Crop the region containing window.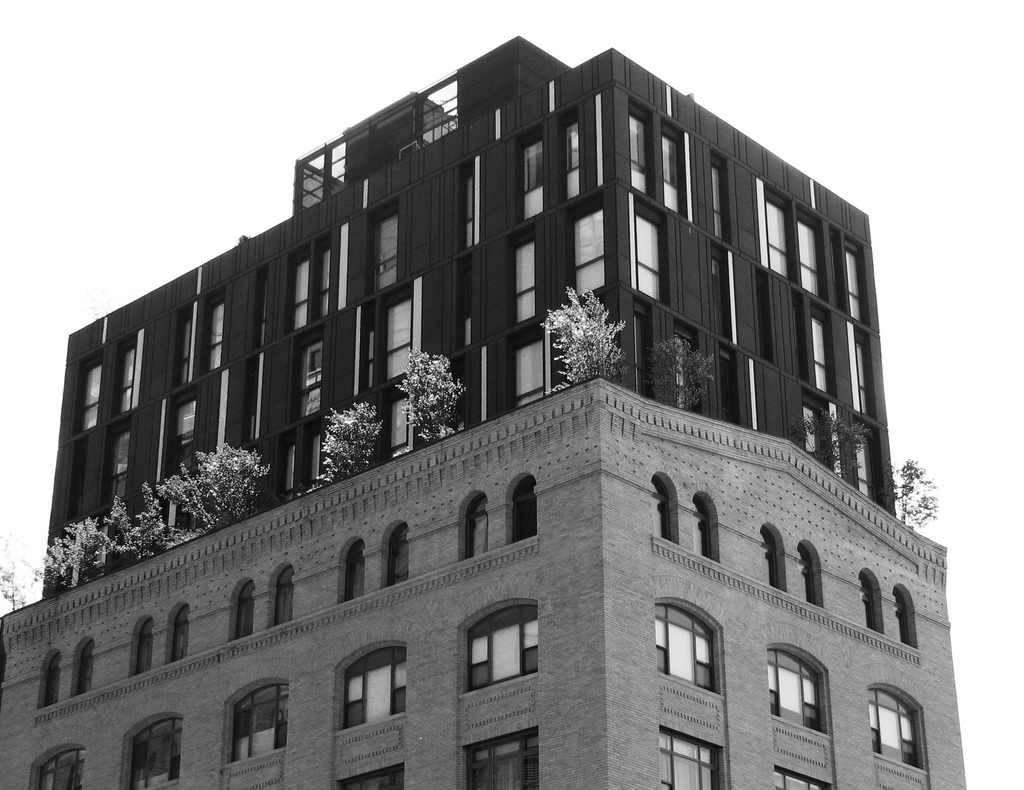
Crop region: rect(520, 124, 540, 227).
